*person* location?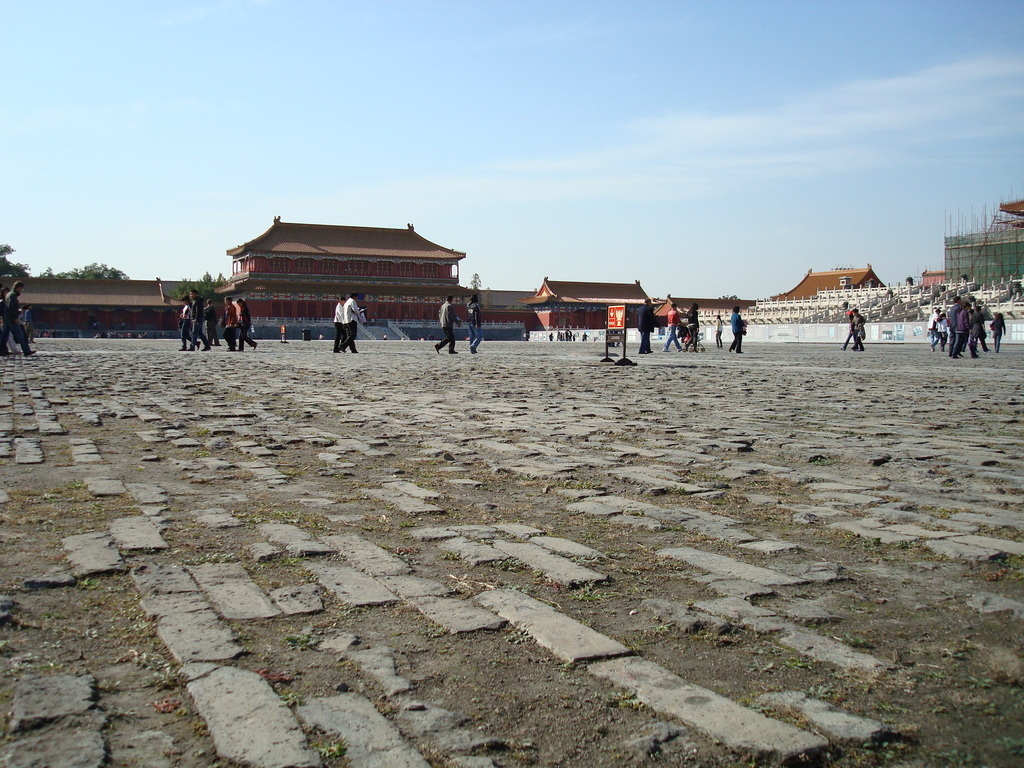
717,312,724,349
